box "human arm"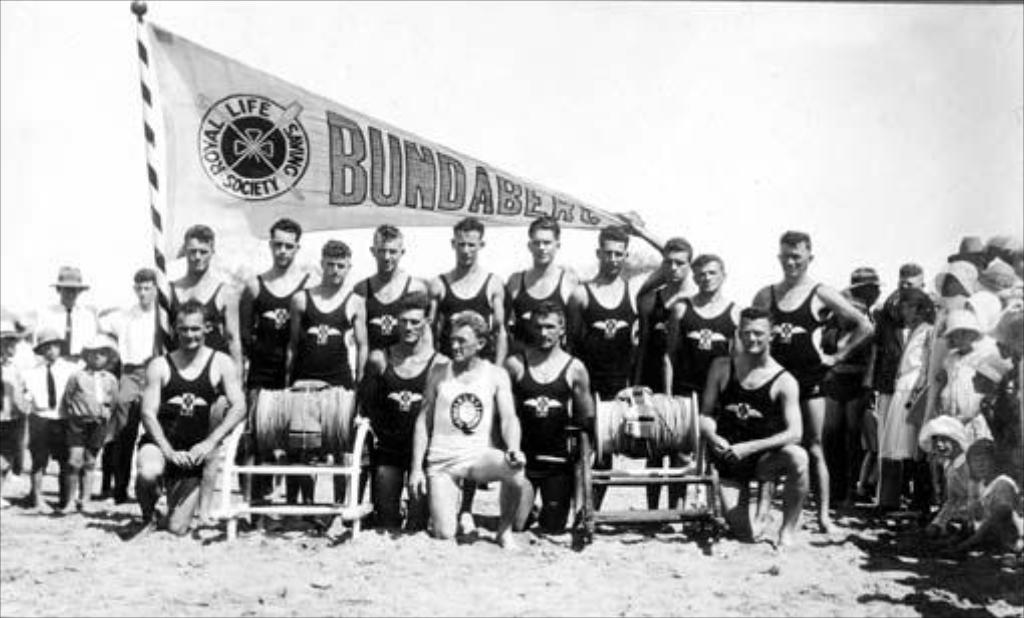
(697, 355, 733, 459)
